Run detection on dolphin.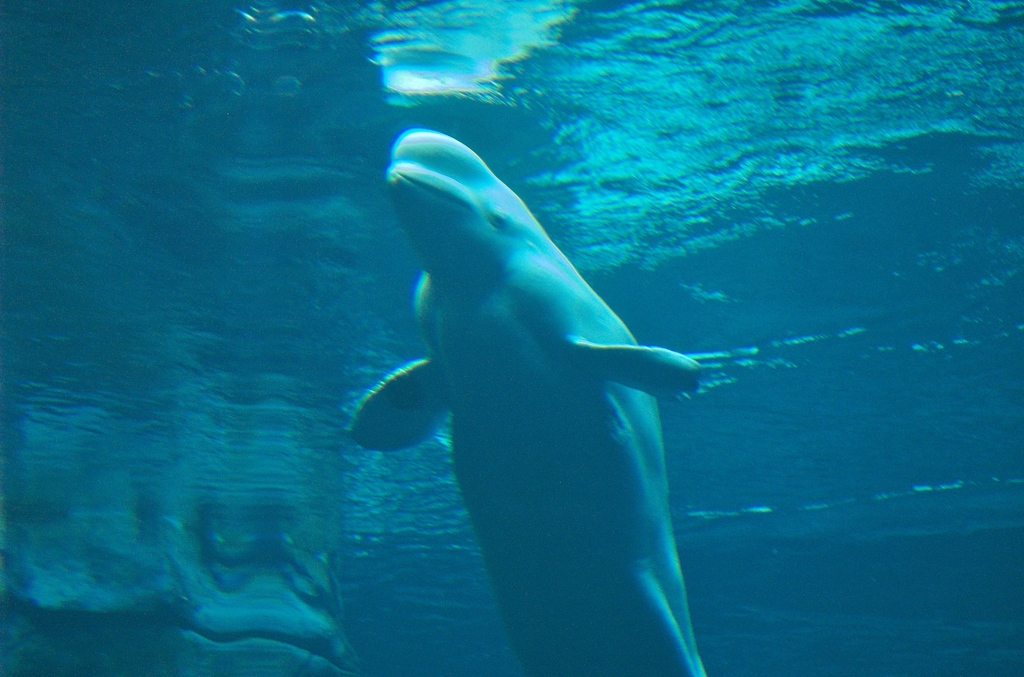
Result: detection(342, 126, 710, 676).
